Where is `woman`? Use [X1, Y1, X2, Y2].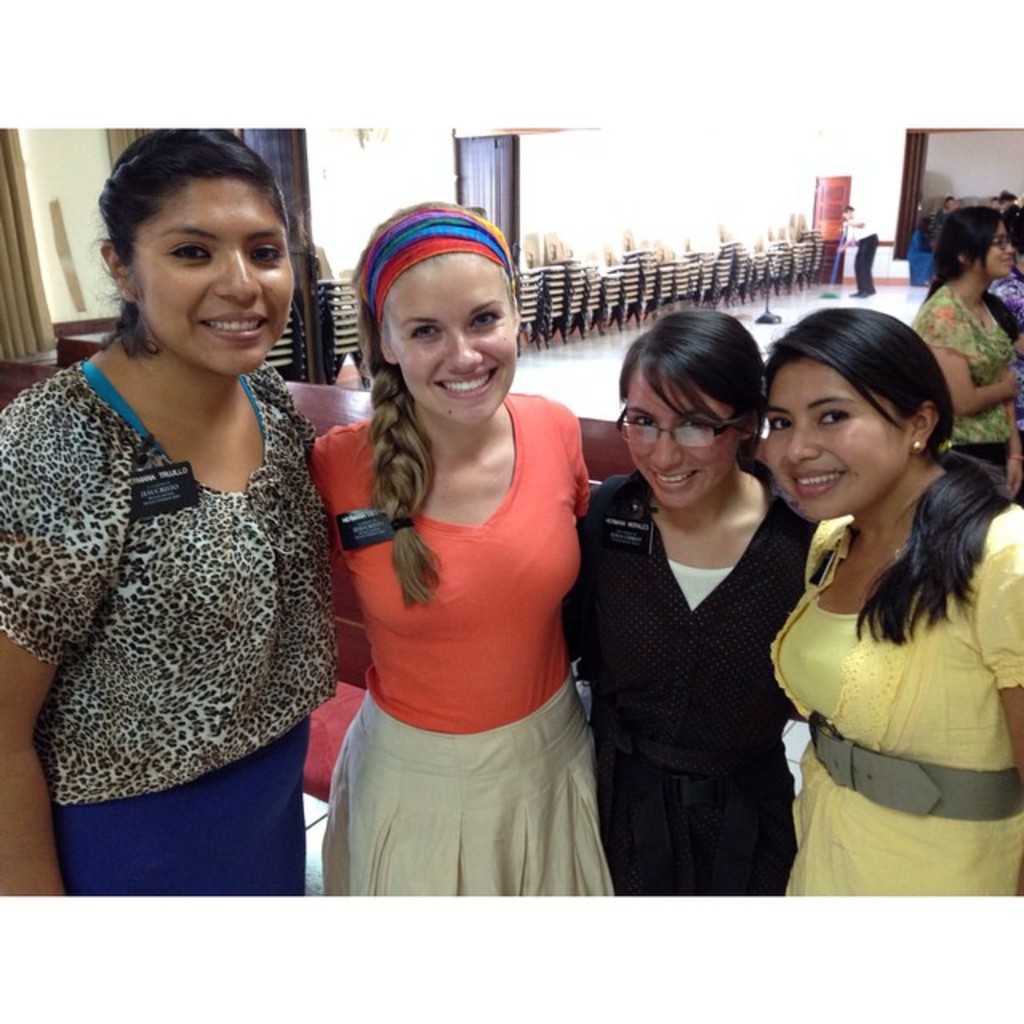
[299, 197, 763, 976].
